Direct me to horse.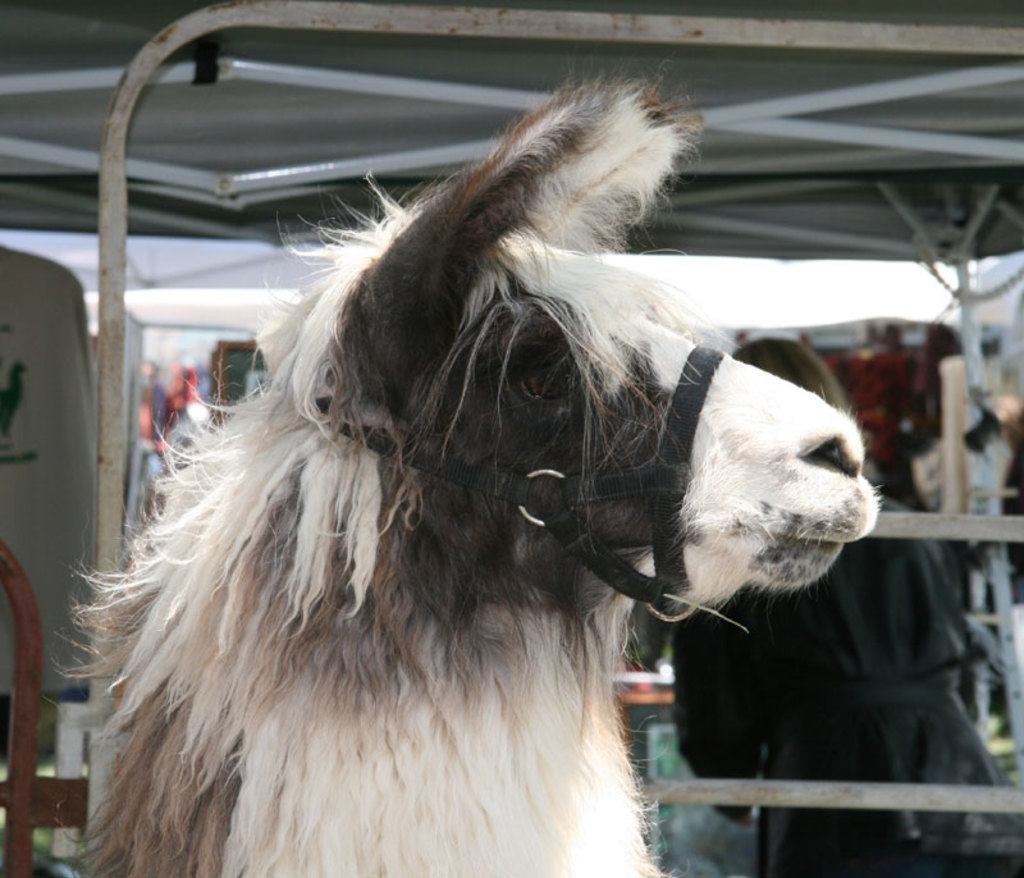
Direction: (56, 63, 879, 877).
